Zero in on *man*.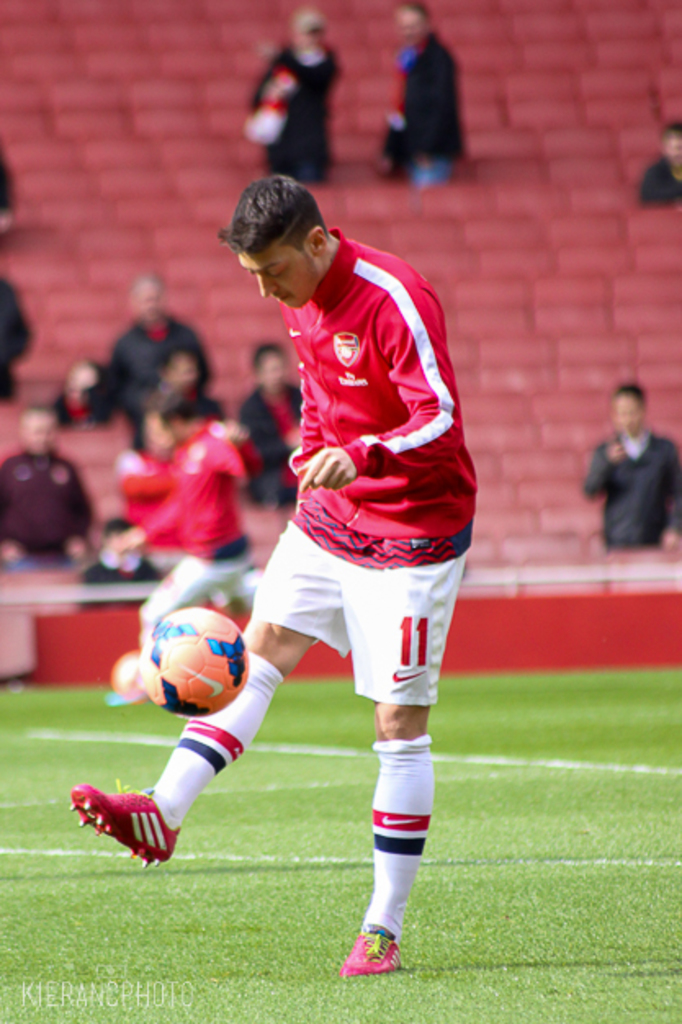
Zeroed in: 0,257,47,391.
